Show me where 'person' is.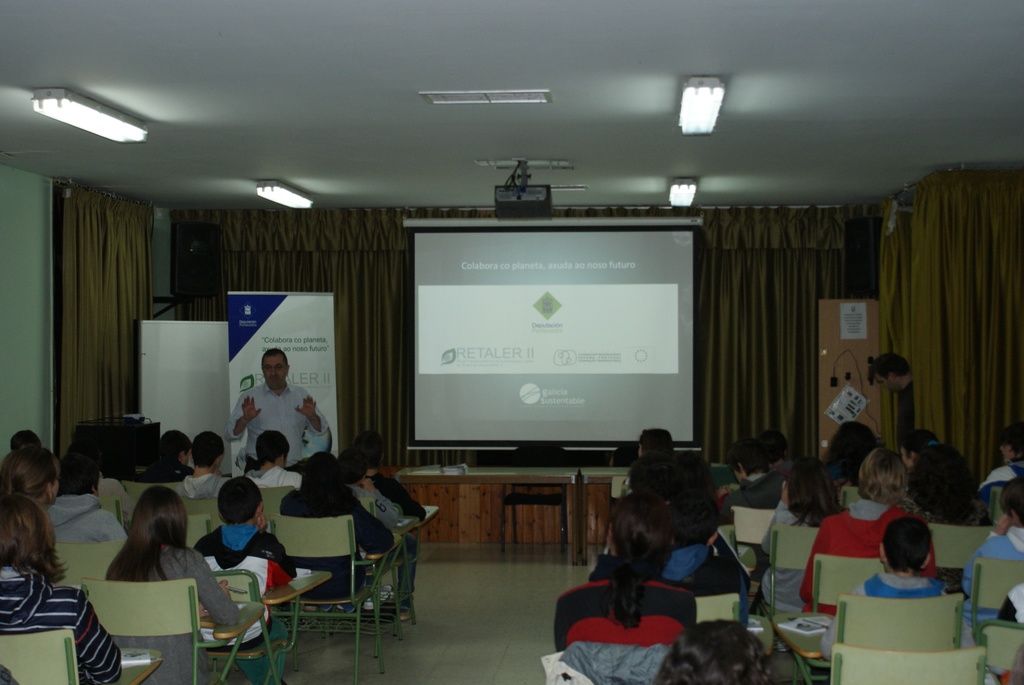
'person' is at 714 433 795 553.
